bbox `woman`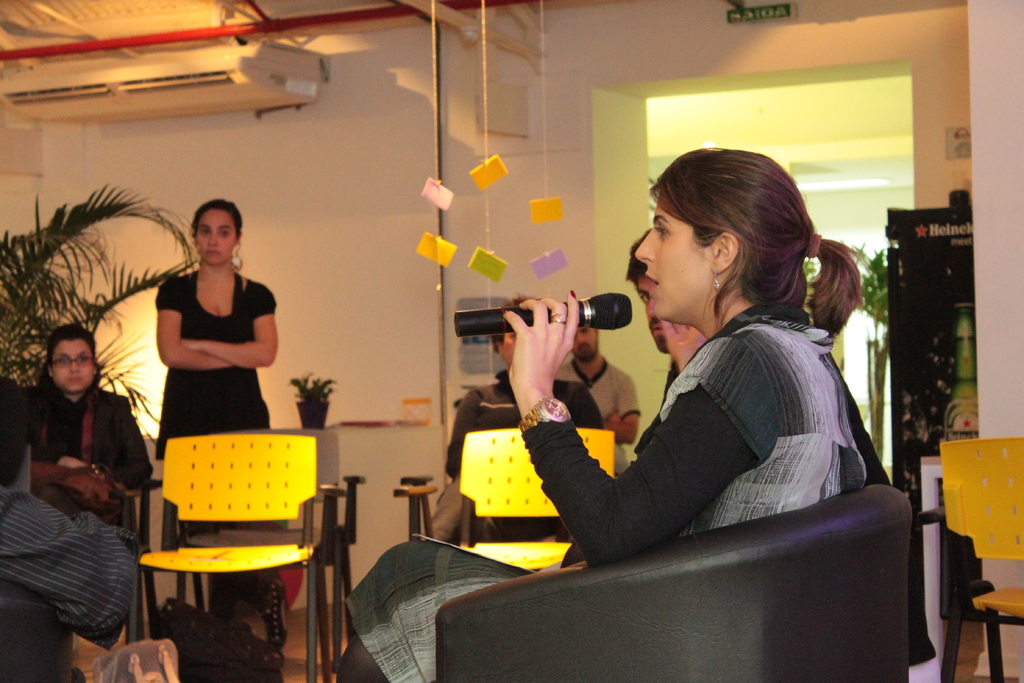
(x1=335, y1=142, x2=866, y2=682)
